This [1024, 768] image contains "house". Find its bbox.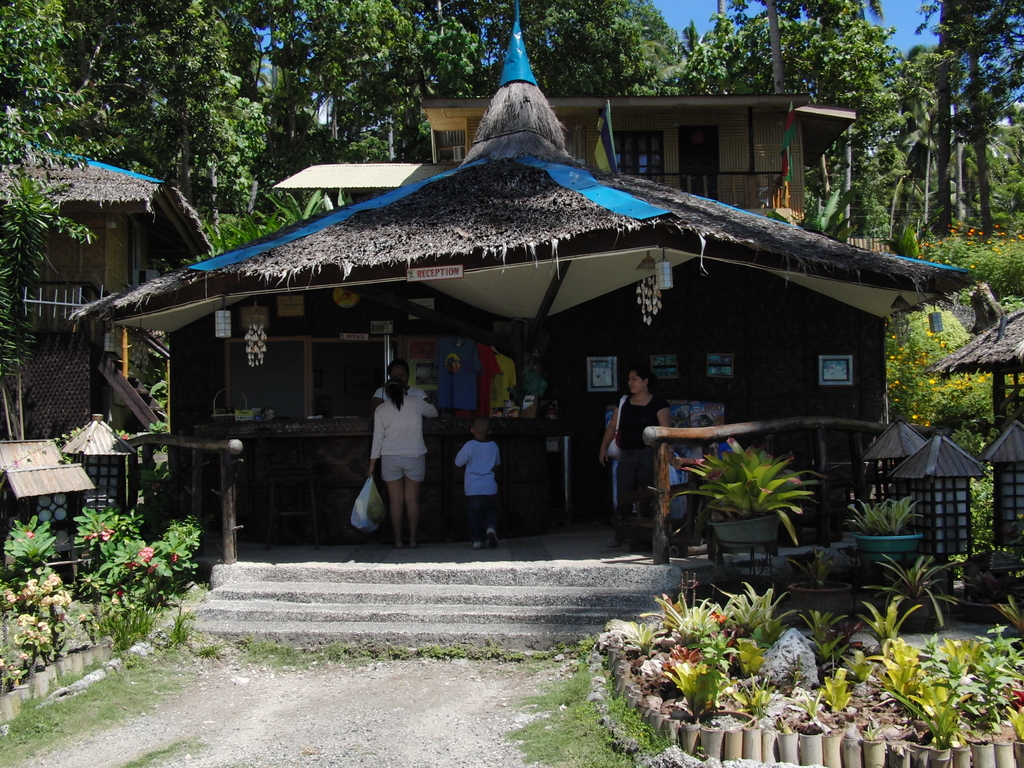
932 289 1023 417.
